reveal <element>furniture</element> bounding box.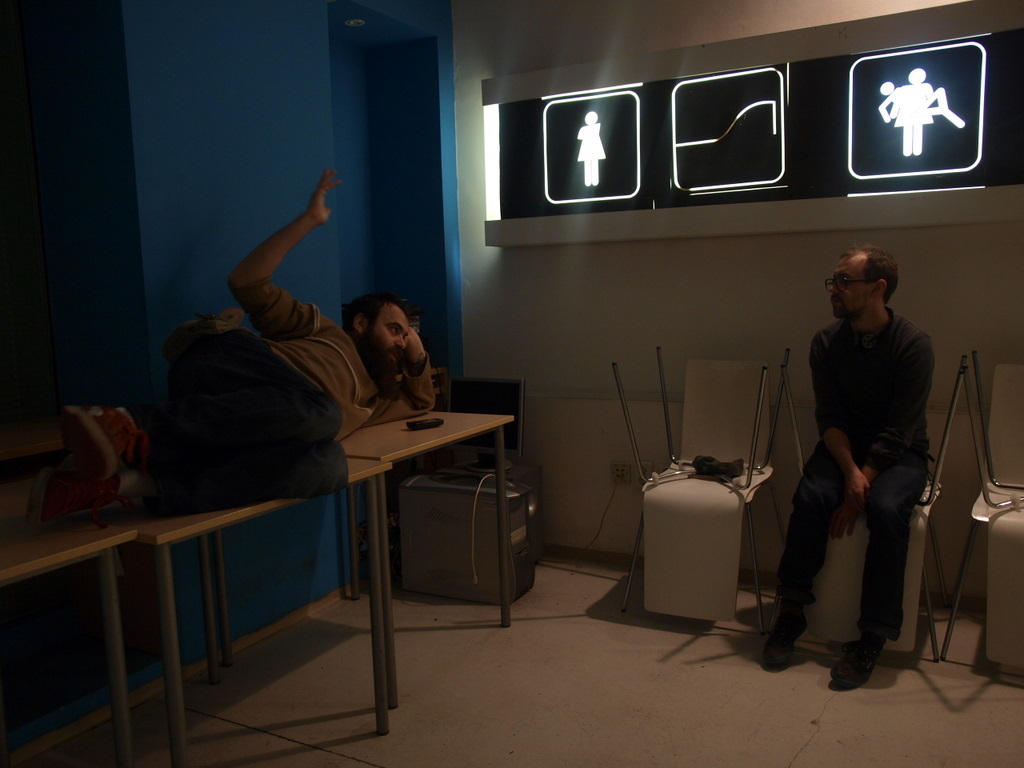
Revealed: pyautogui.locateOnScreen(619, 358, 788, 630).
